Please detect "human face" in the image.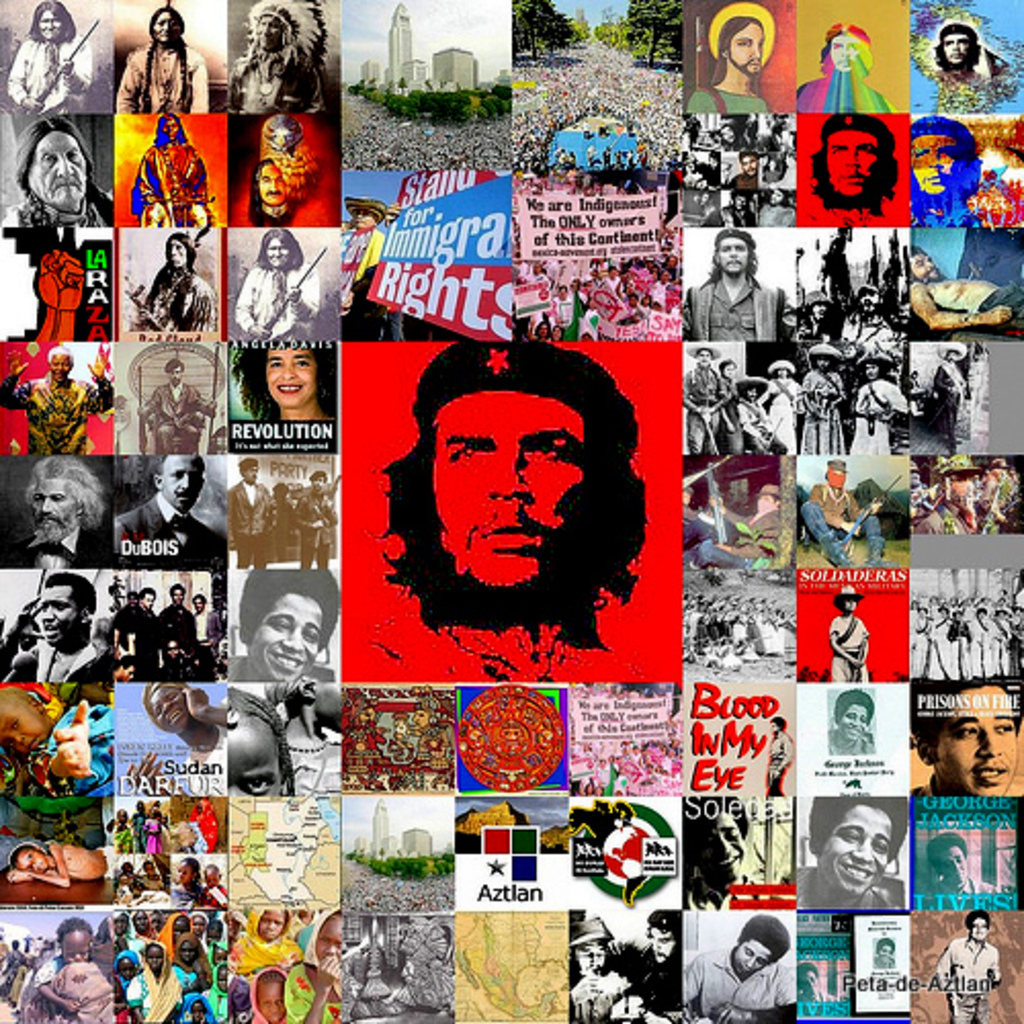
<region>766, 719, 780, 737</region>.
